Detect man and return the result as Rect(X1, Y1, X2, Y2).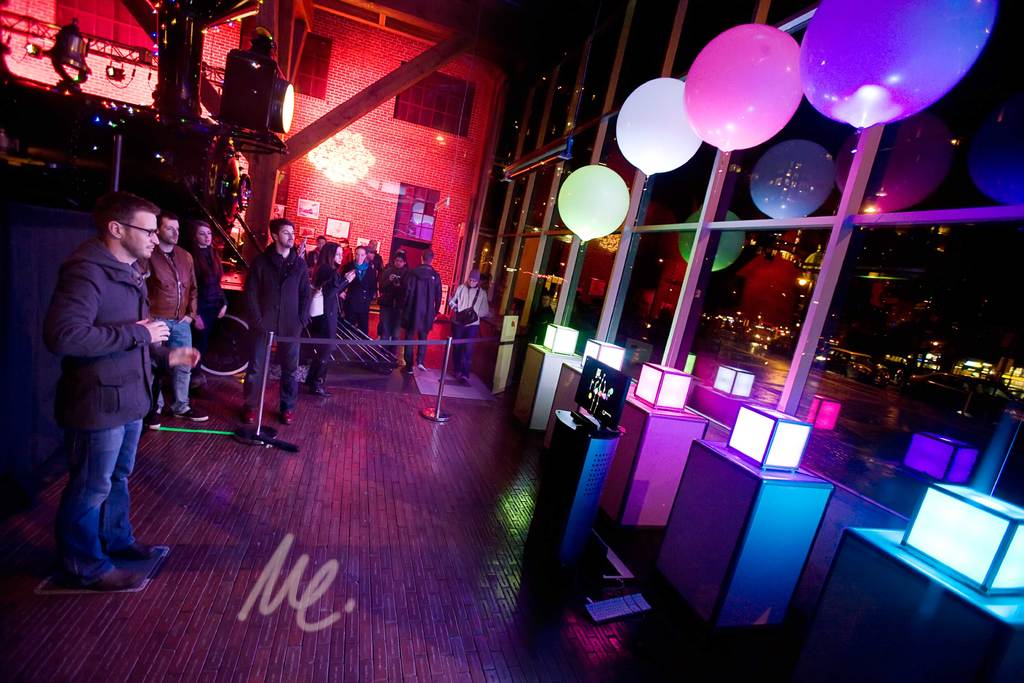
Rect(367, 240, 384, 270).
